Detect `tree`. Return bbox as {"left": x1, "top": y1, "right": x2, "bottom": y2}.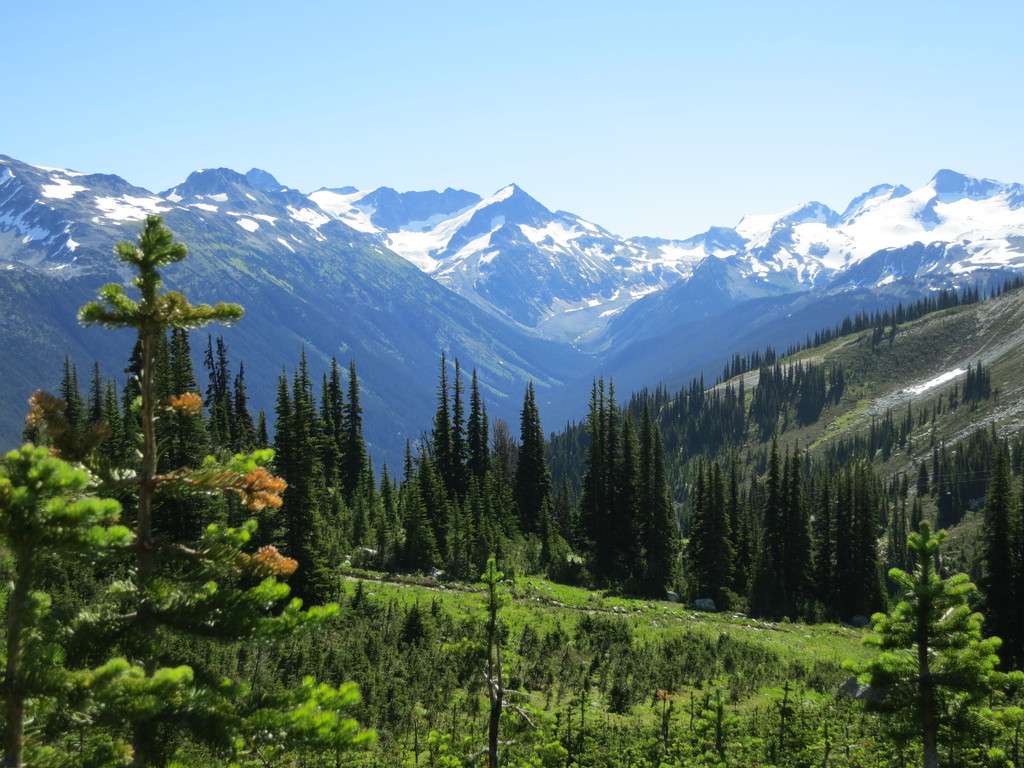
{"left": 24, "top": 205, "right": 277, "bottom": 767}.
